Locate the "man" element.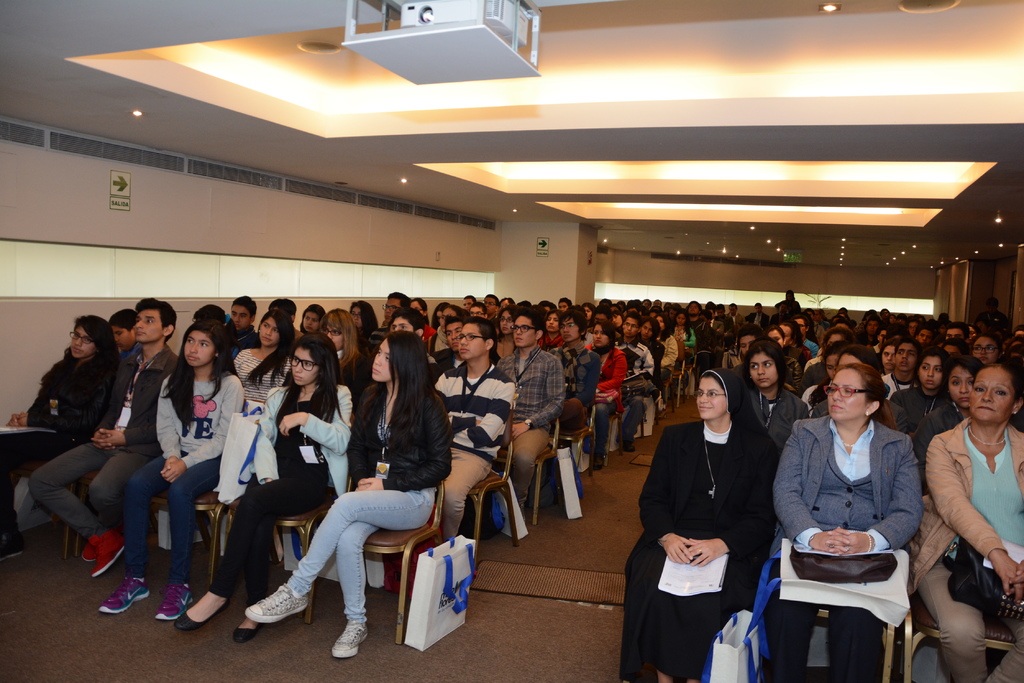
Element bbox: [465, 301, 484, 320].
